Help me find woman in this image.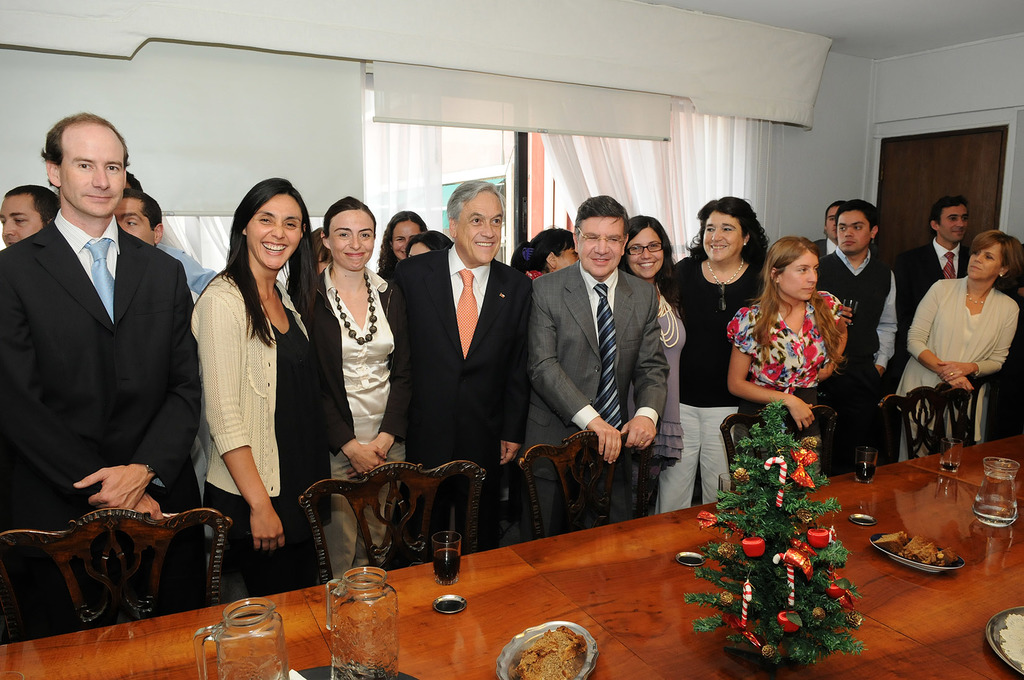
Found it: pyautogui.locateOnScreen(657, 195, 769, 521).
